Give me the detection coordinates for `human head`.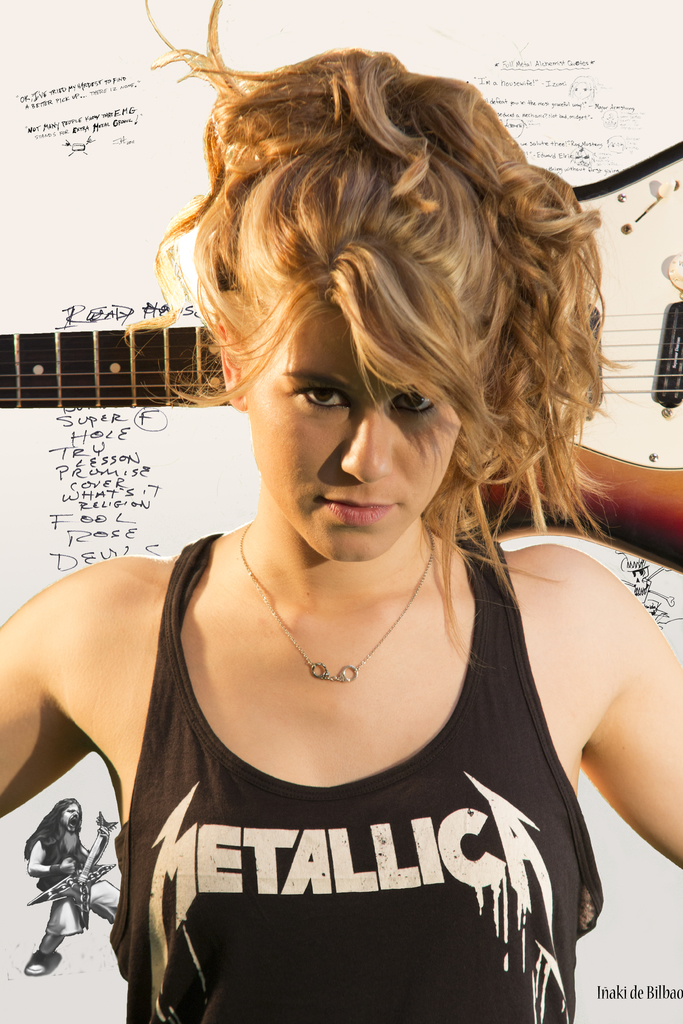
bbox(158, 37, 616, 625).
